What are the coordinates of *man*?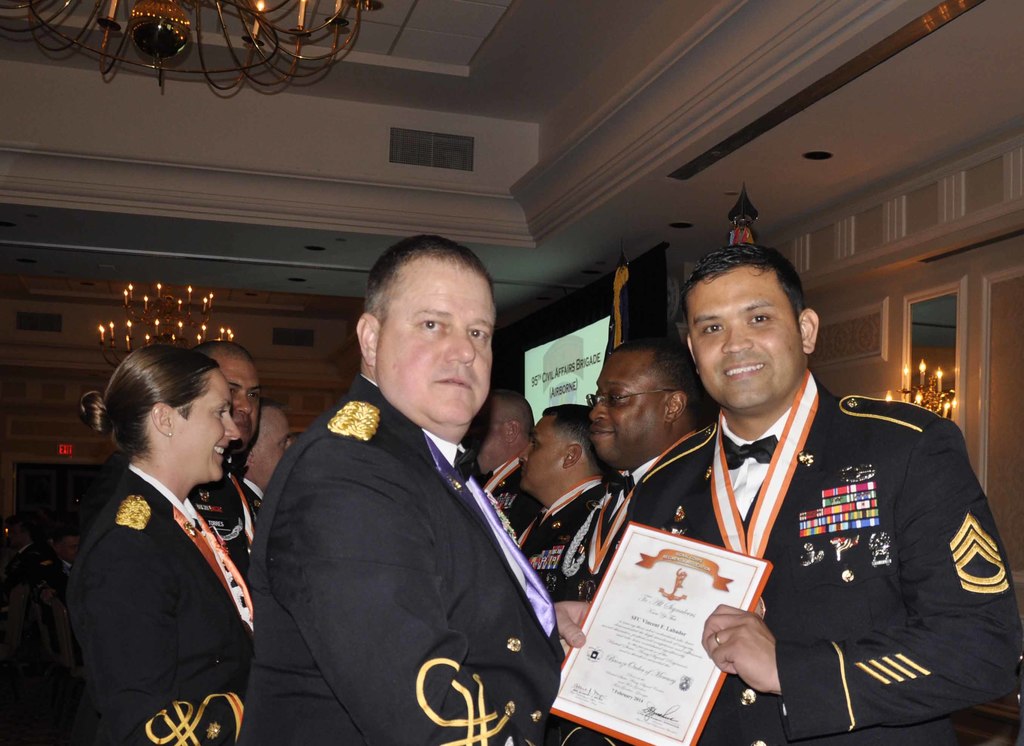
bbox=[551, 332, 706, 602].
